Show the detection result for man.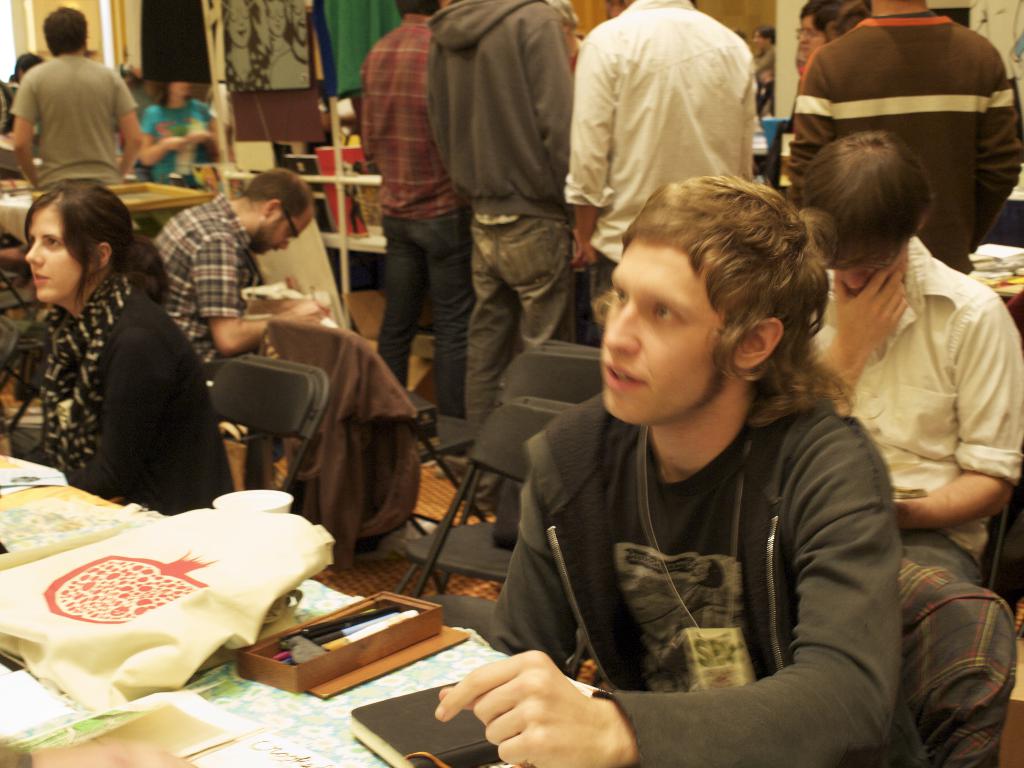
l=568, t=0, r=764, b=362.
